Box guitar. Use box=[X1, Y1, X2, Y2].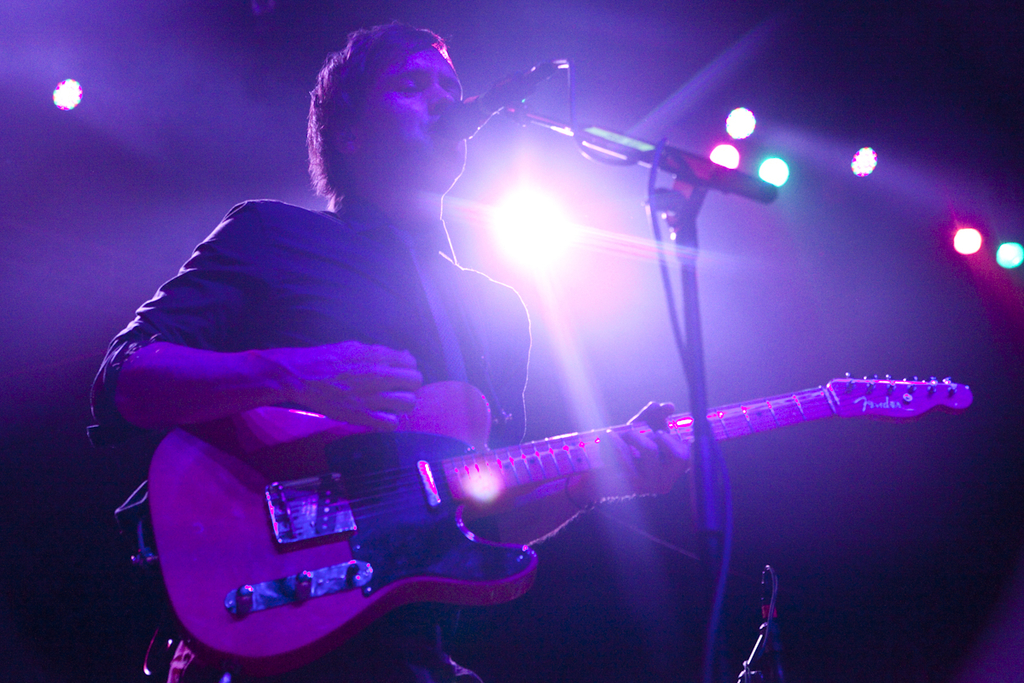
box=[122, 359, 759, 661].
